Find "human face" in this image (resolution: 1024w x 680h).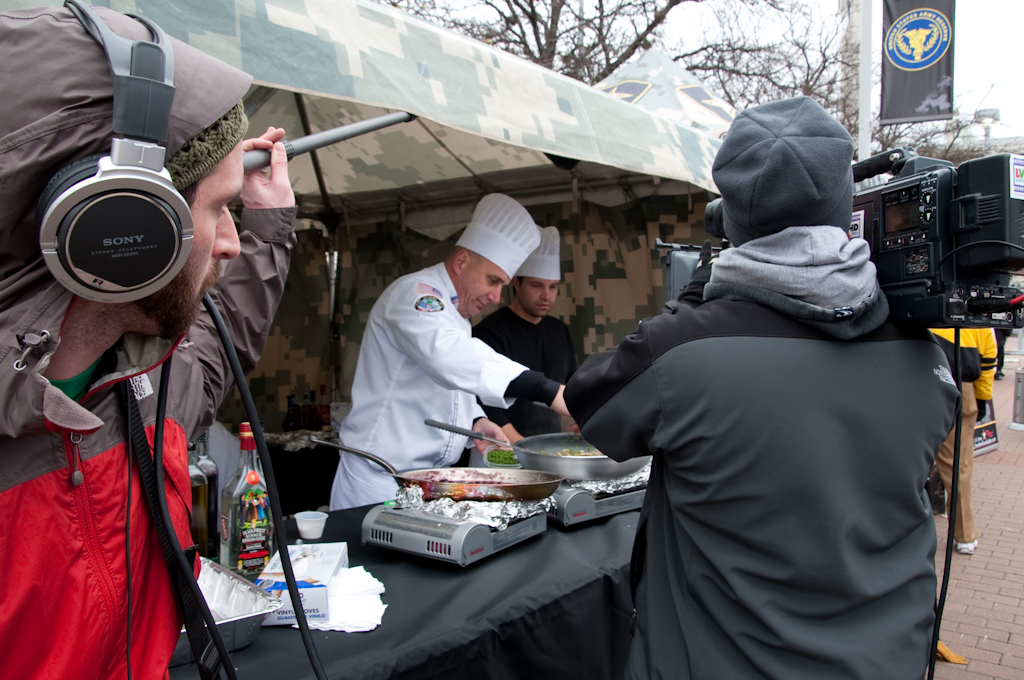
bbox=(519, 277, 556, 316).
